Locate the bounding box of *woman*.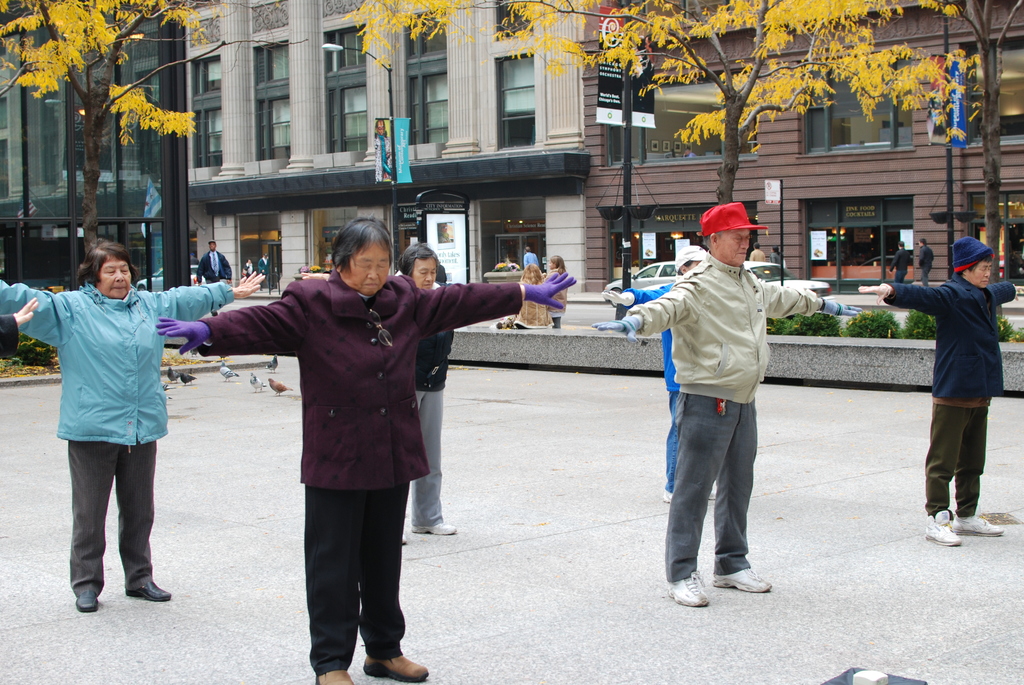
Bounding box: (0,236,266,613).
